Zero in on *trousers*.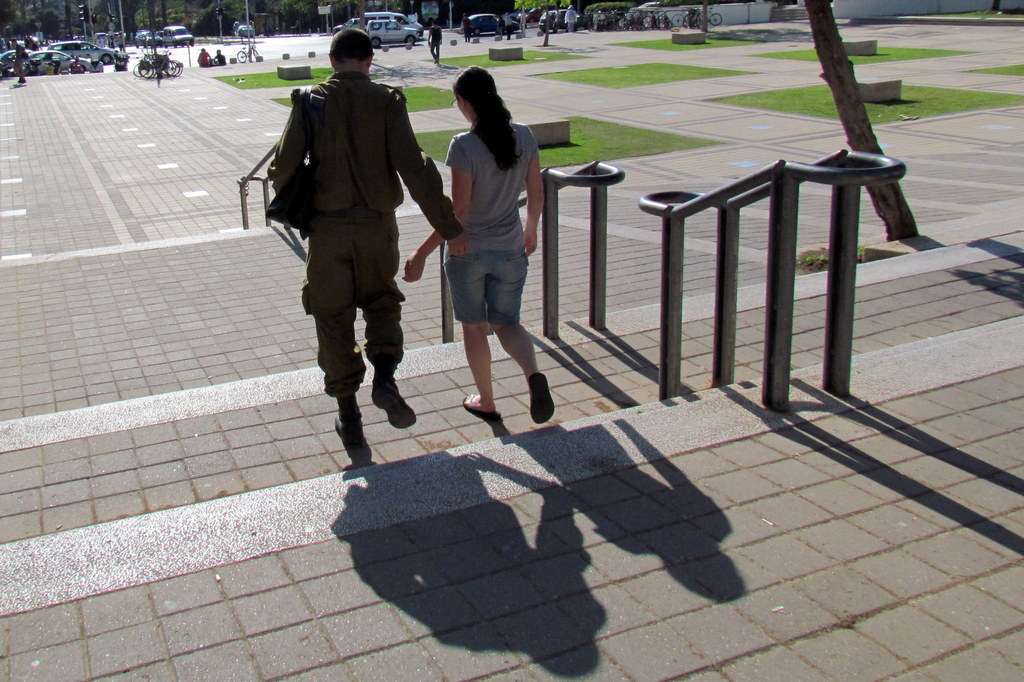
Zeroed in: 298, 229, 406, 426.
